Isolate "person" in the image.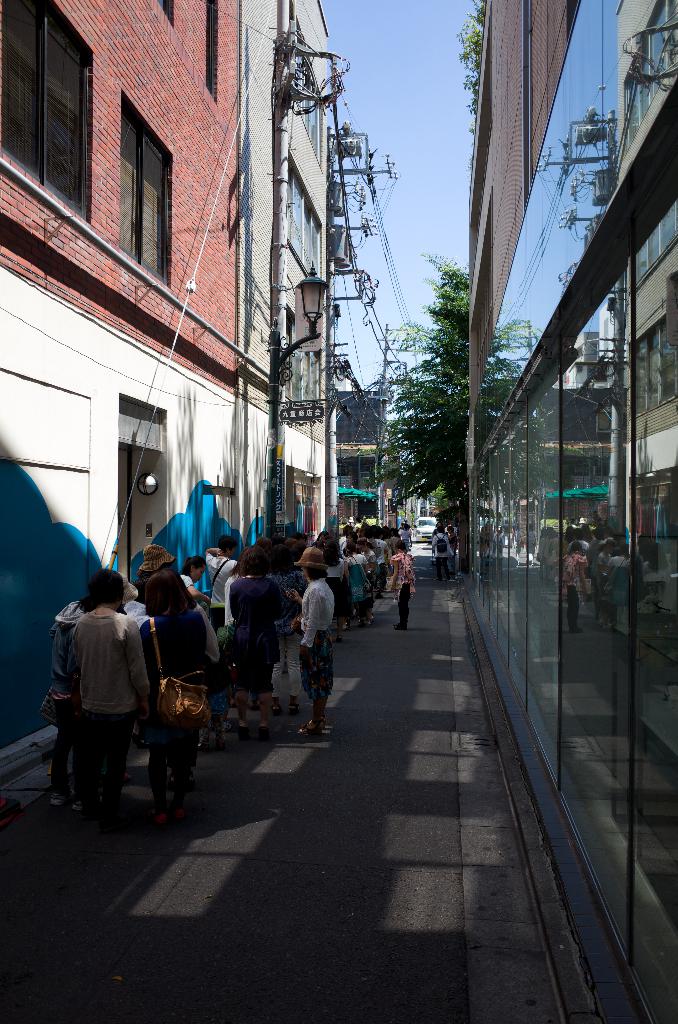
Isolated region: select_region(287, 532, 313, 599).
